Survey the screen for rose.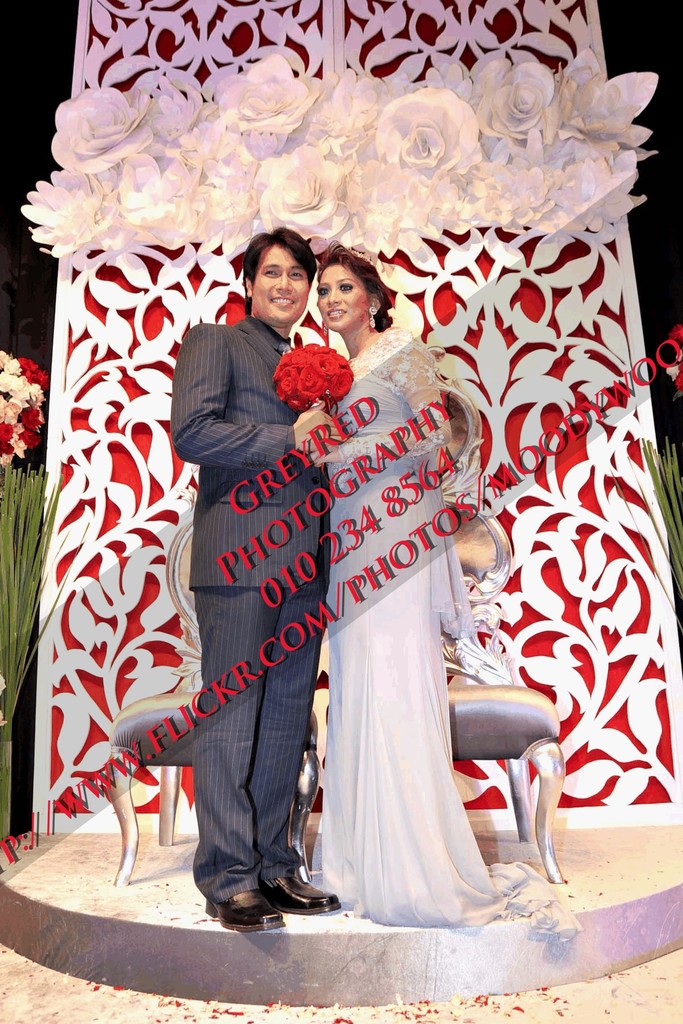
Survey found: <box>675,371,682,392</box>.
